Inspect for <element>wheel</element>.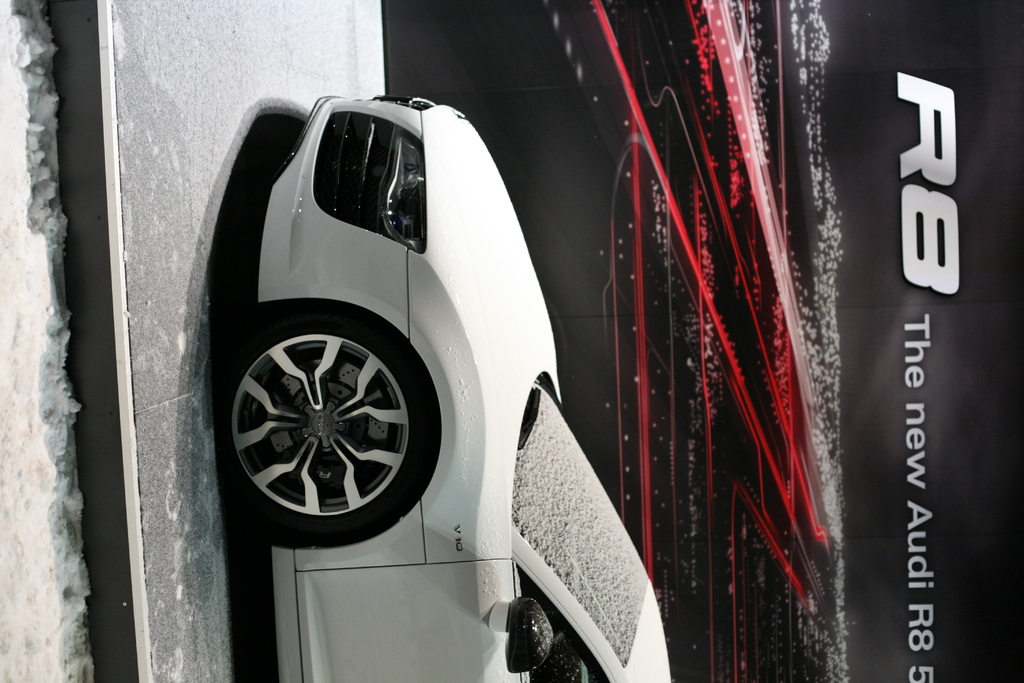
Inspection: 217 304 439 538.
